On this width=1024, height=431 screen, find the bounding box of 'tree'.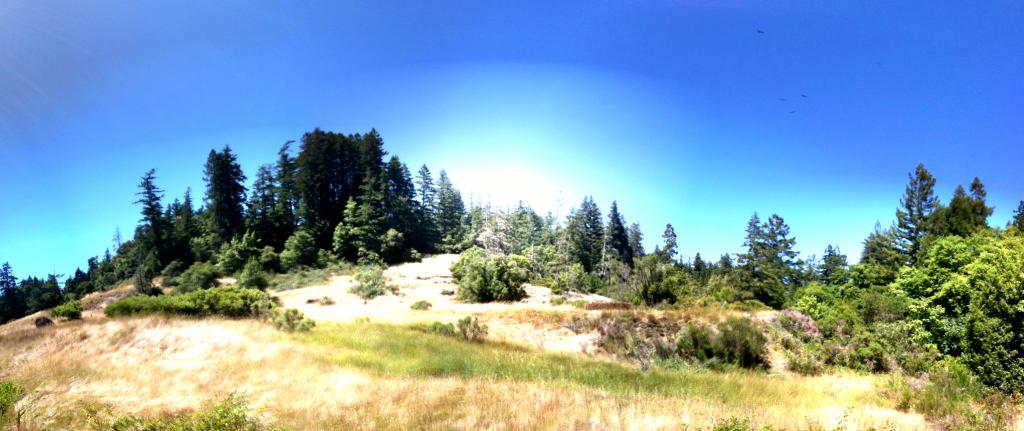
Bounding box: select_region(686, 250, 711, 291).
